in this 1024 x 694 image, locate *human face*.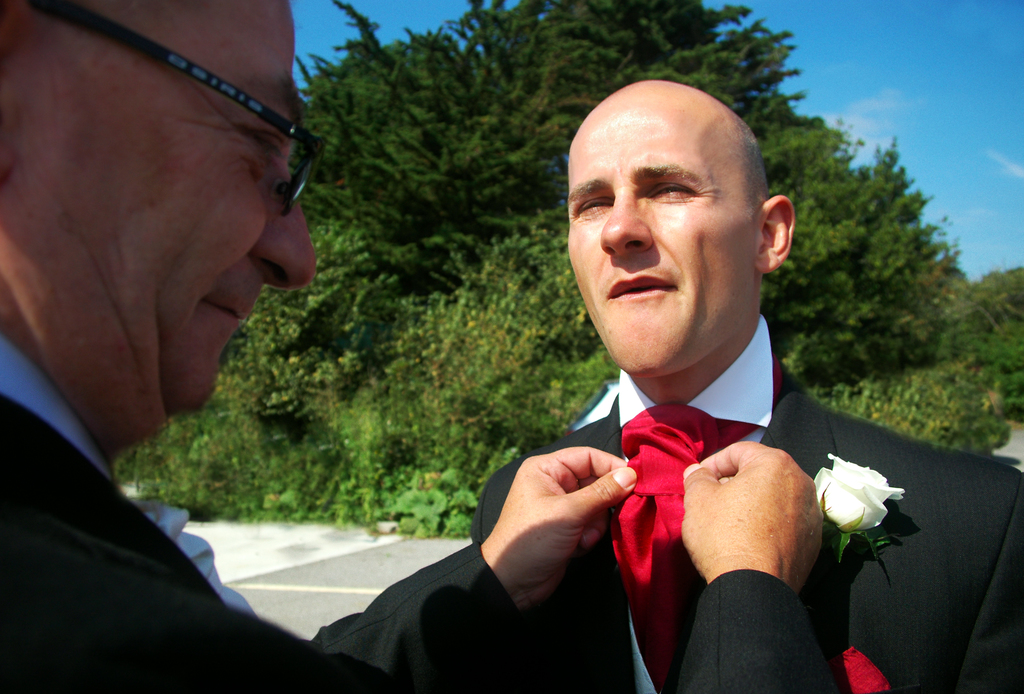
Bounding box: <region>0, 0, 319, 410</region>.
